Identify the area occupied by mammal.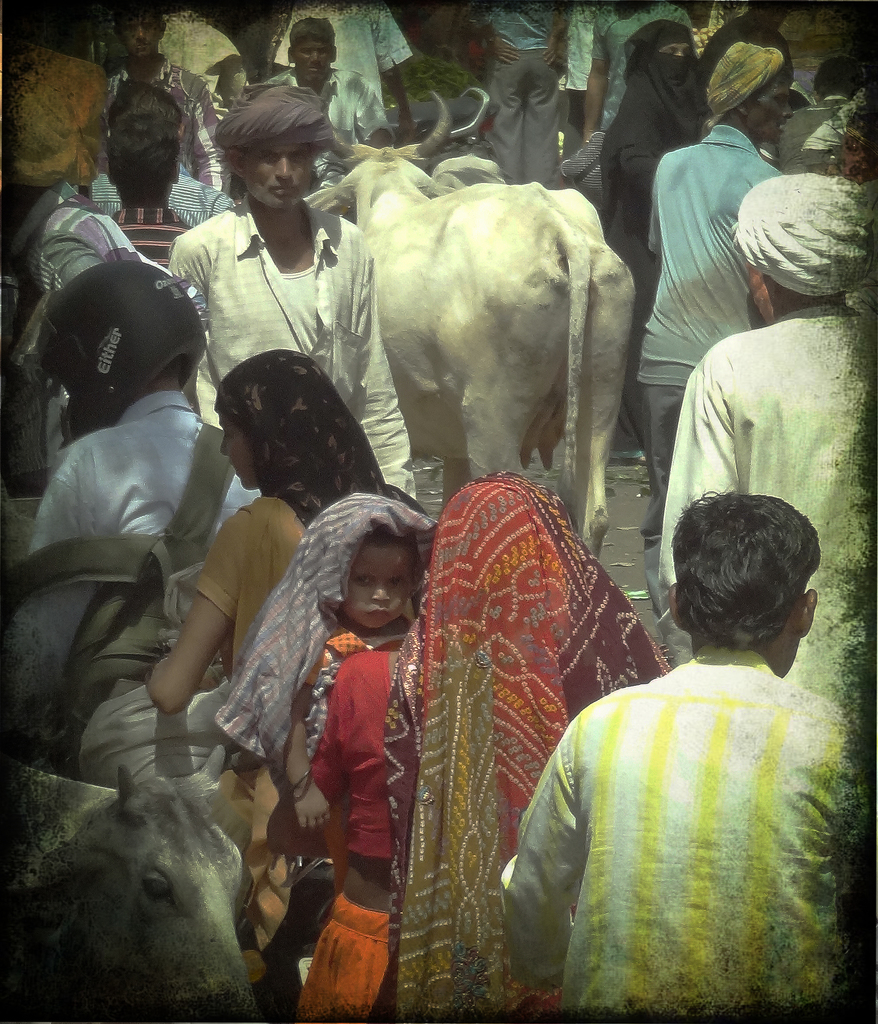
Area: select_region(319, 123, 630, 496).
